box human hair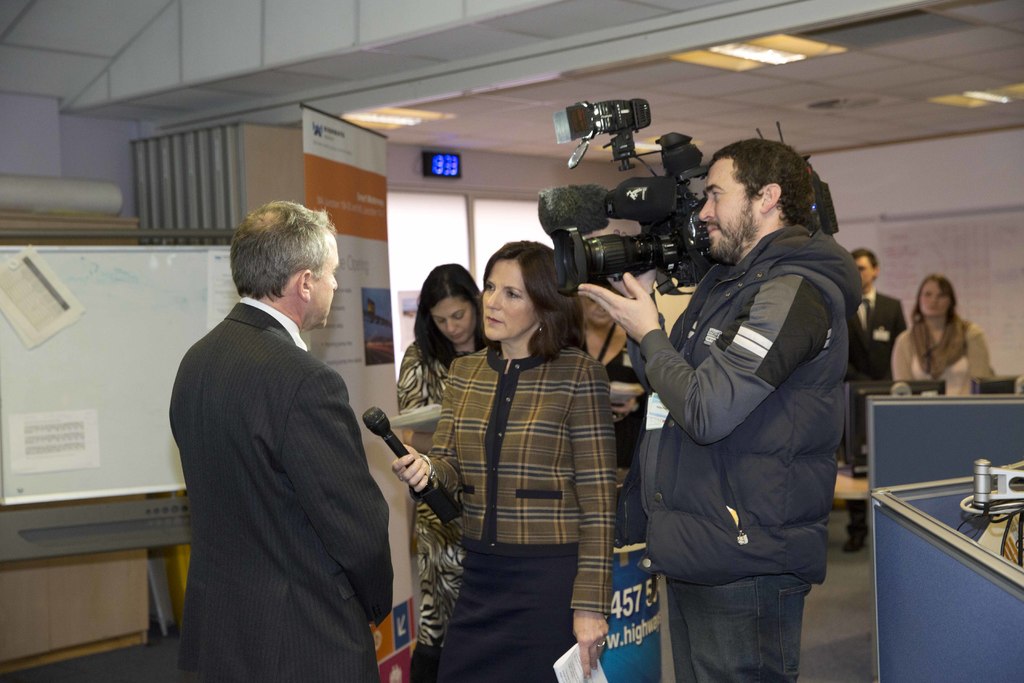
region(909, 277, 958, 324)
